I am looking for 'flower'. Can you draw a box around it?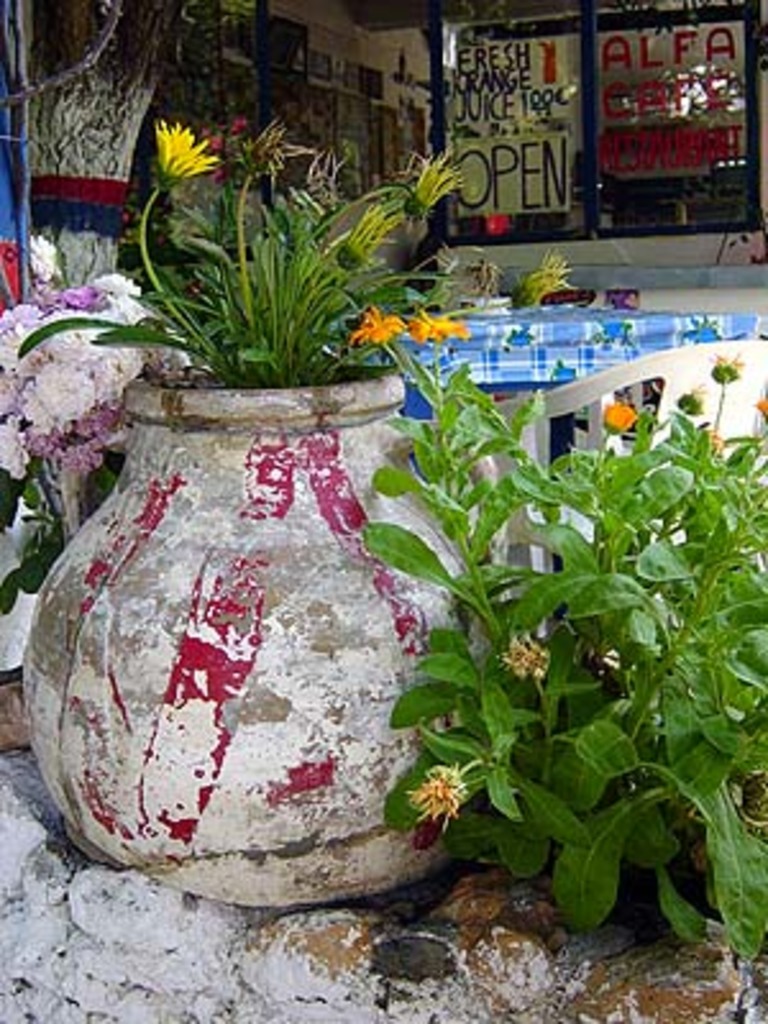
Sure, the bounding box is crop(230, 115, 253, 133).
